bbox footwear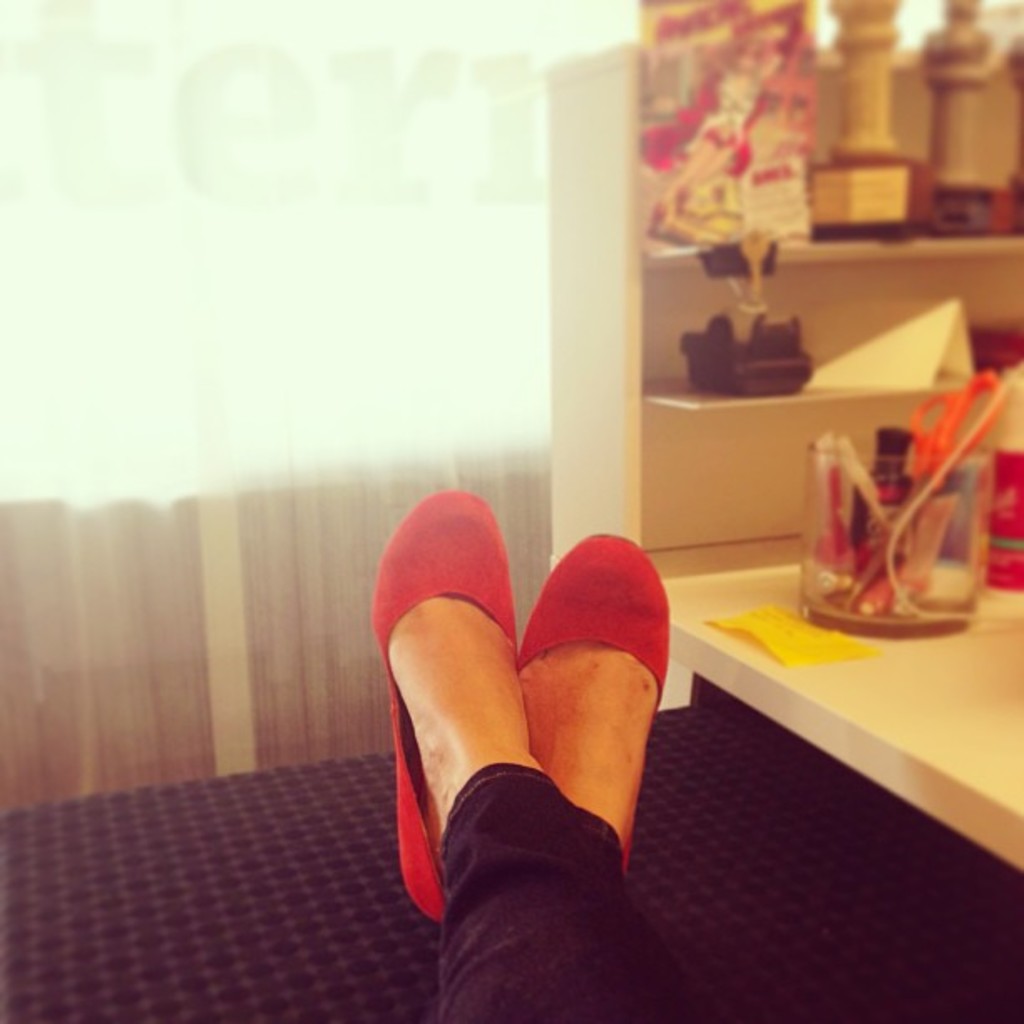
BBox(375, 497, 582, 957)
